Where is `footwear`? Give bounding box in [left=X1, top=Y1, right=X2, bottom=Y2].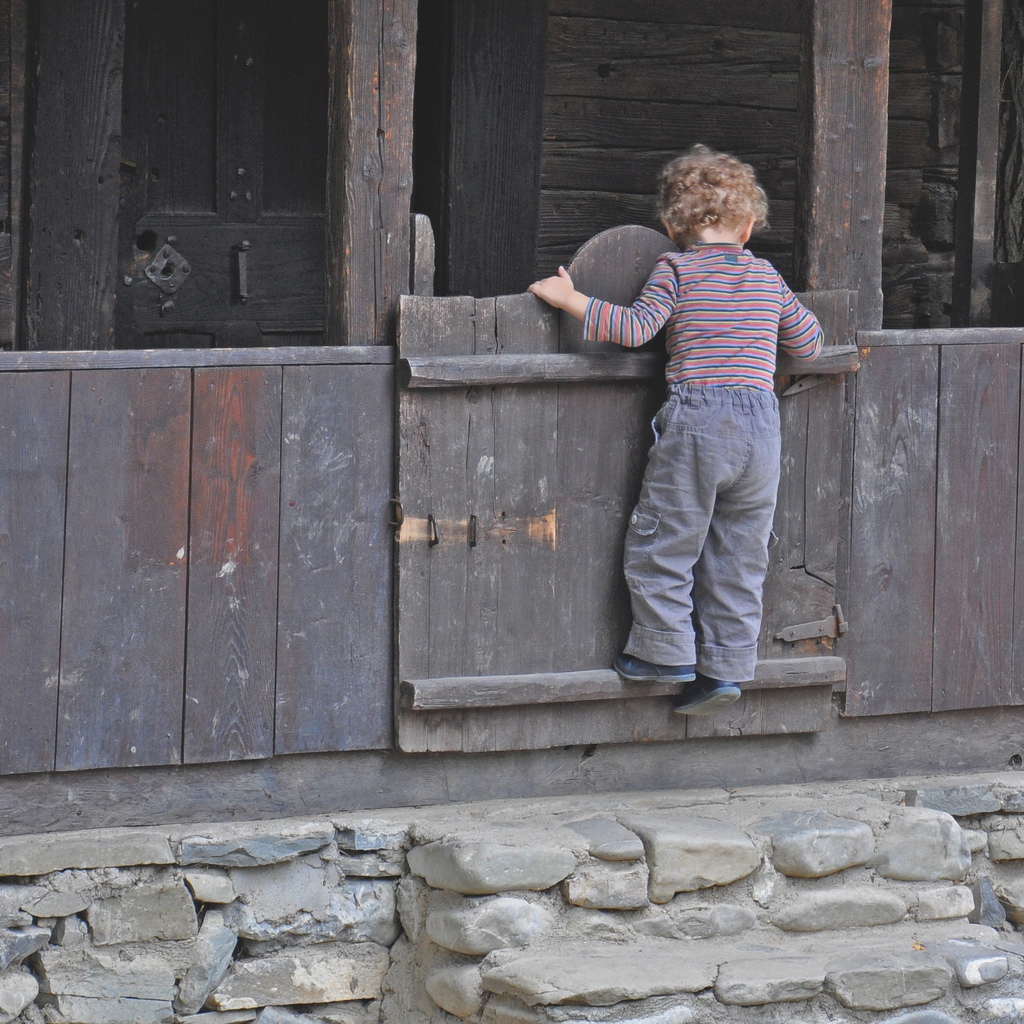
[left=610, top=659, right=699, bottom=685].
